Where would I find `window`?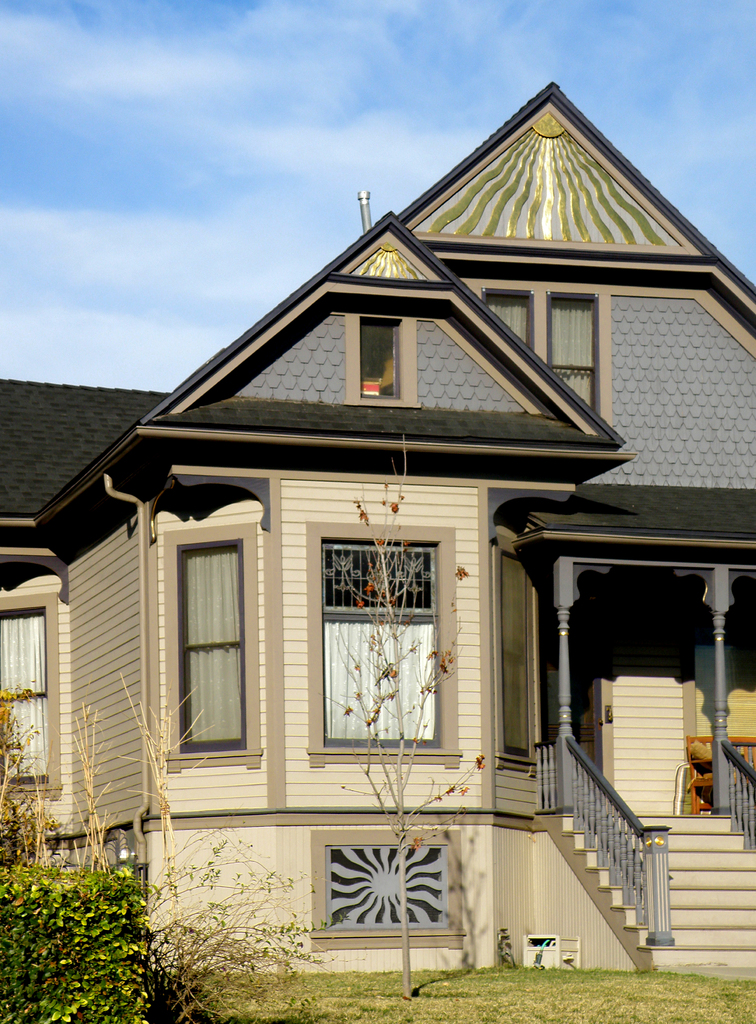
At 171:545:248:751.
